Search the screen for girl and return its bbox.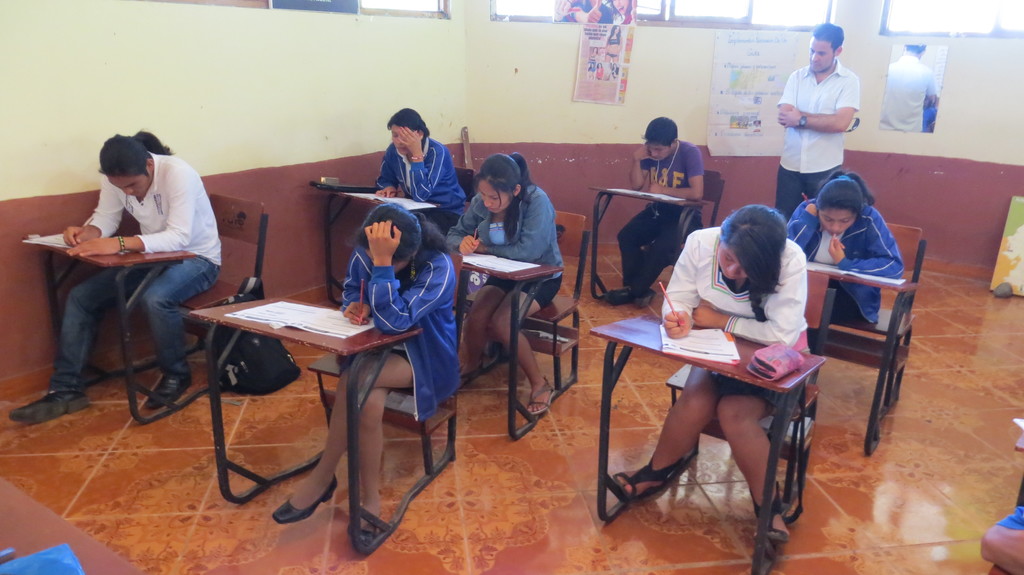
Found: 604 207 788 546.
